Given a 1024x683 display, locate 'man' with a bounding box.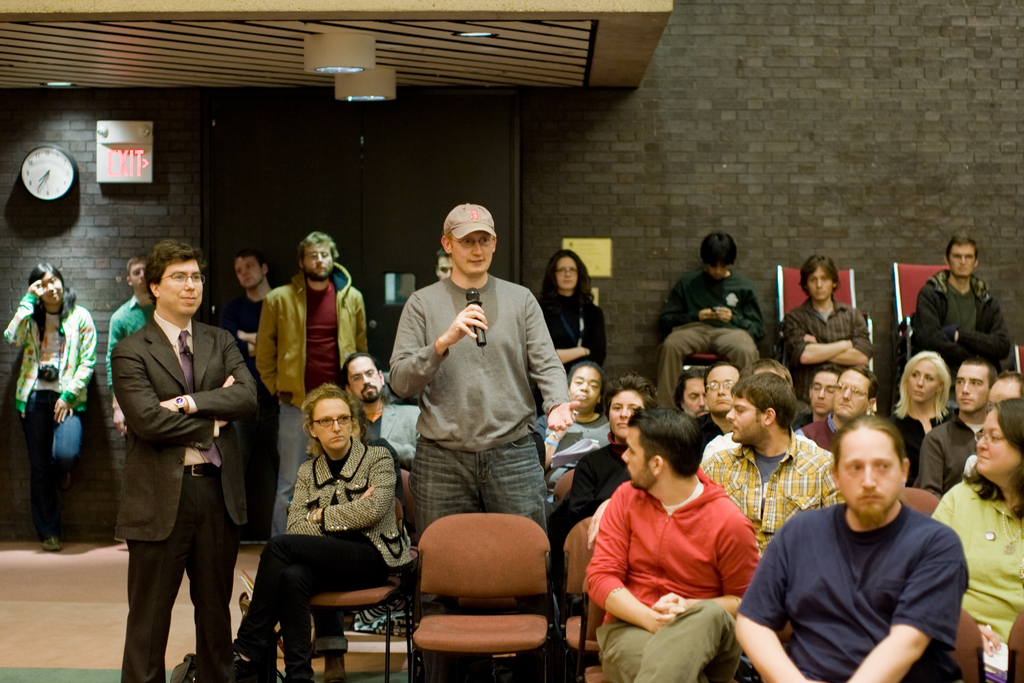
Located: [x1=256, y1=231, x2=371, y2=541].
